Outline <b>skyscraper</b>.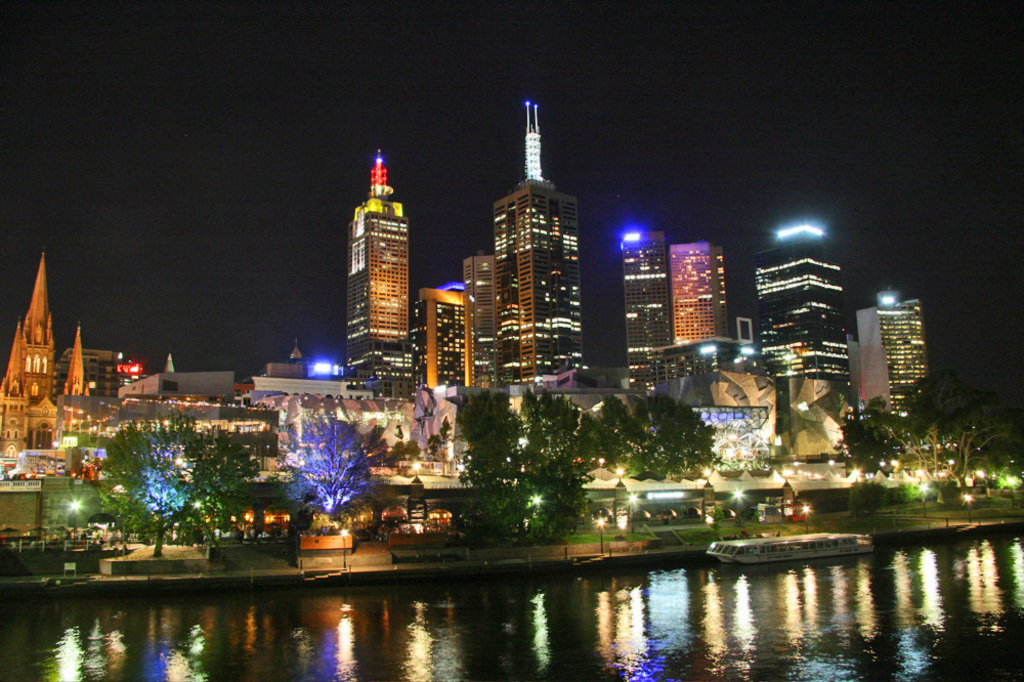
Outline: bbox=(760, 260, 845, 386).
